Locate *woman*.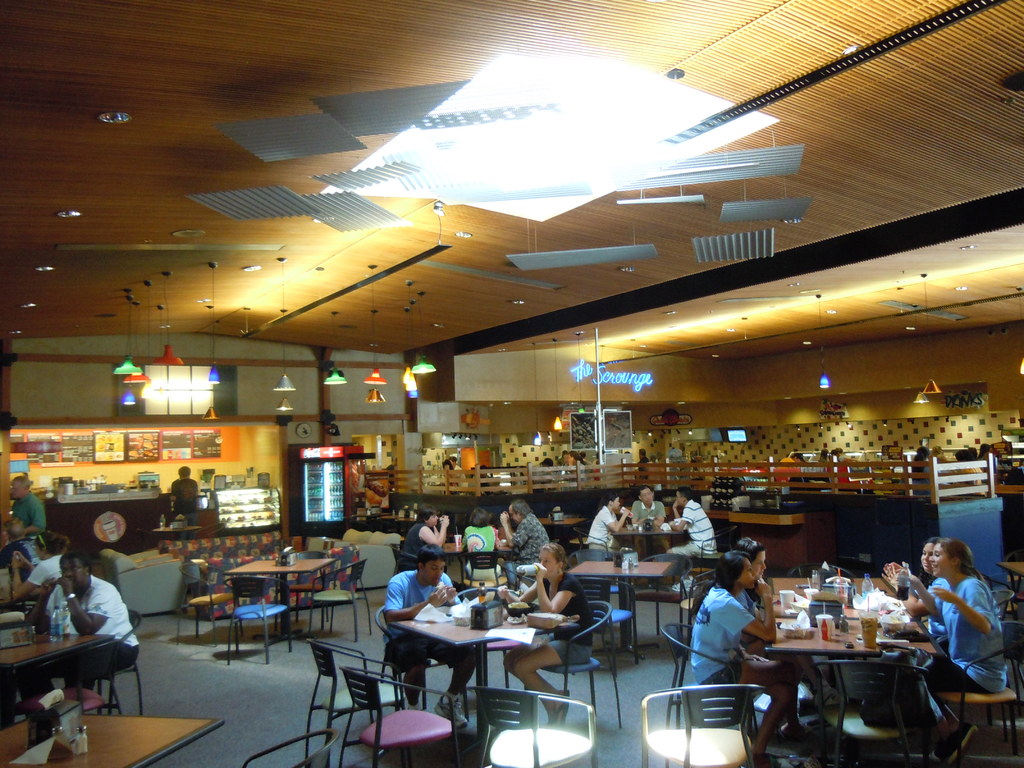
Bounding box: 1/525/31/579.
